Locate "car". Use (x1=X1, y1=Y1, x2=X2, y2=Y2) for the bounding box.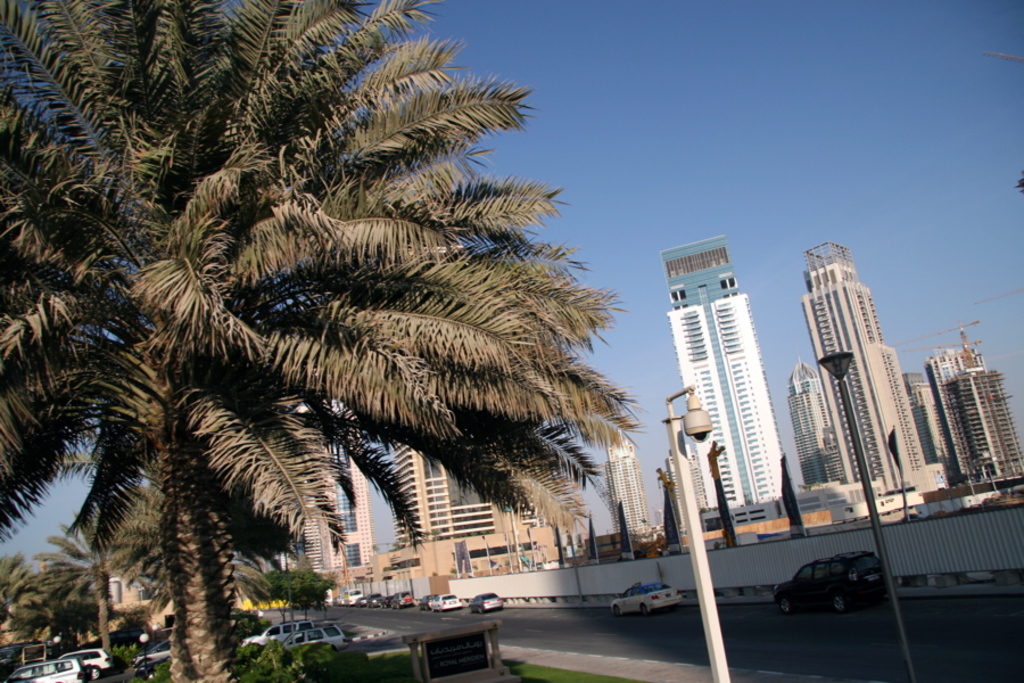
(x1=765, y1=544, x2=889, y2=614).
